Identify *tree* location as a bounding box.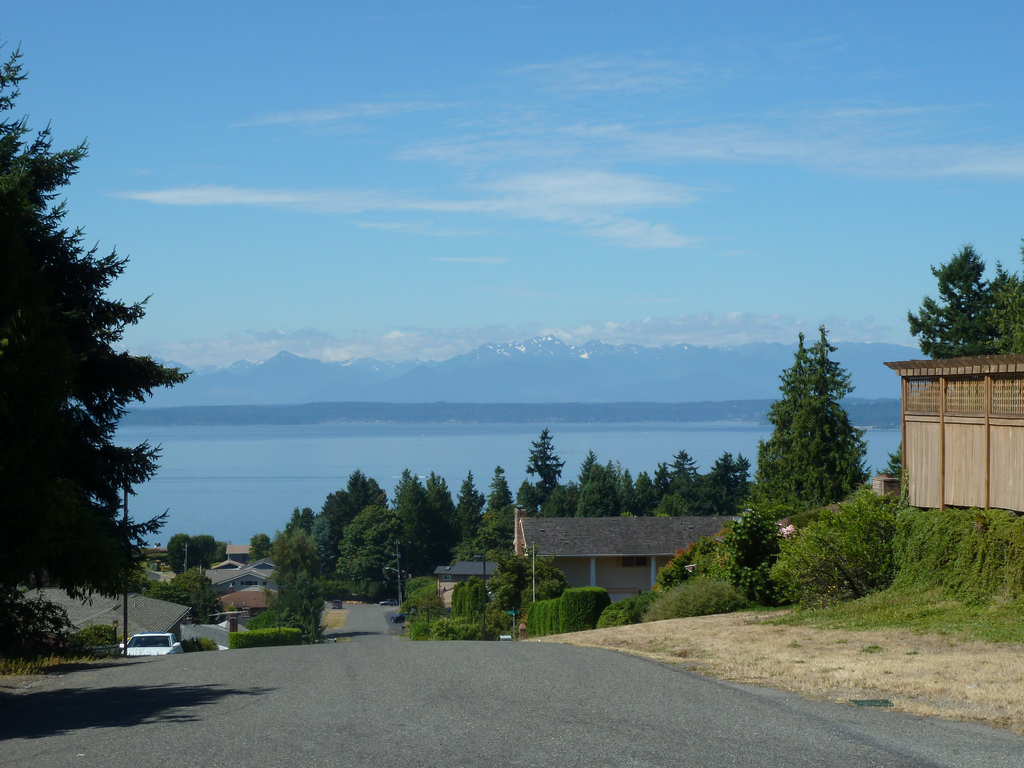
locate(514, 476, 542, 513).
